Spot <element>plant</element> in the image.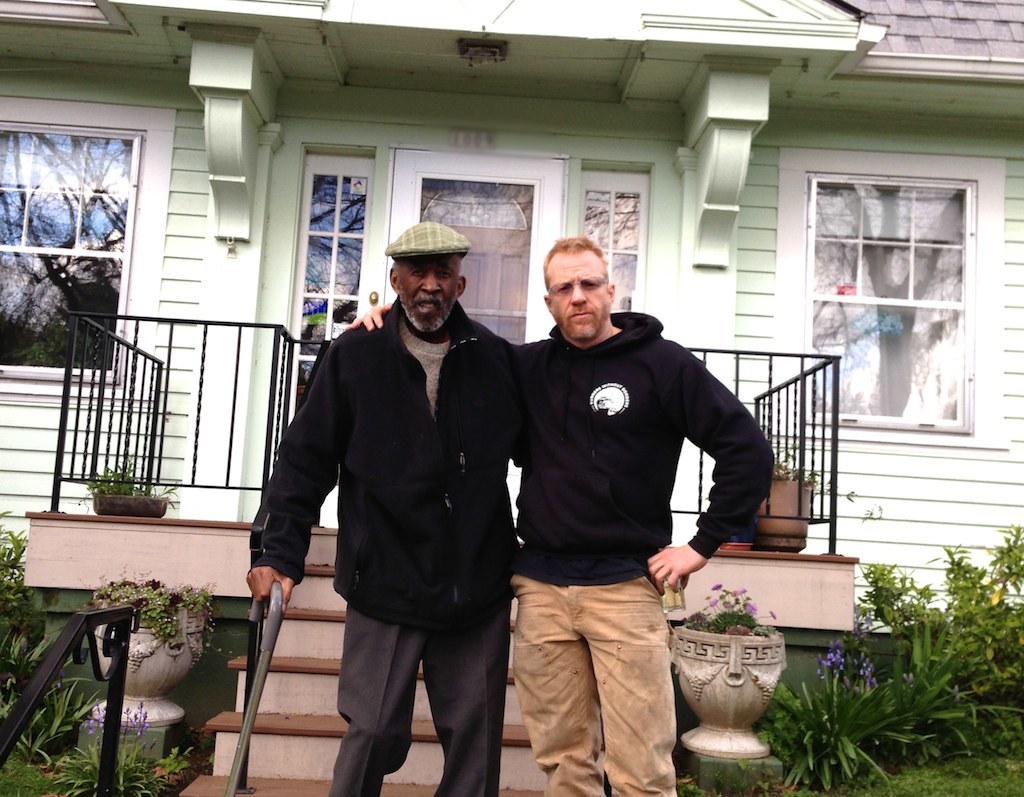
<element>plant</element> found at <box>673,766,704,796</box>.
